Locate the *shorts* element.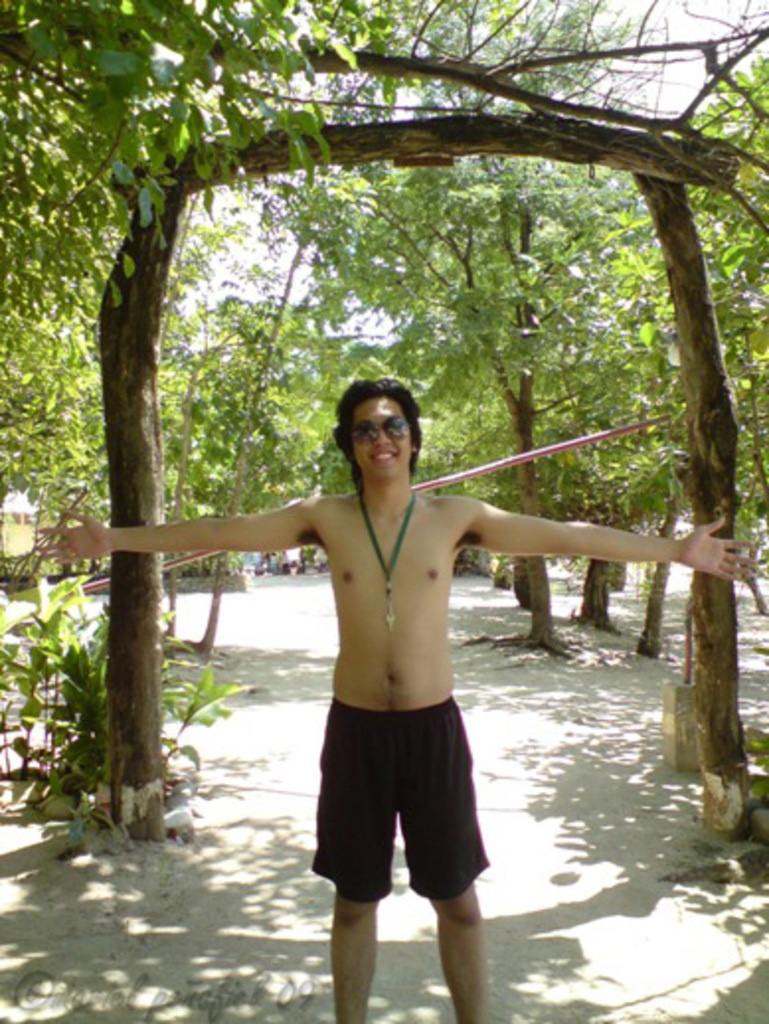
Element bbox: {"left": 326, "top": 720, "right": 508, "bottom": 899}.
